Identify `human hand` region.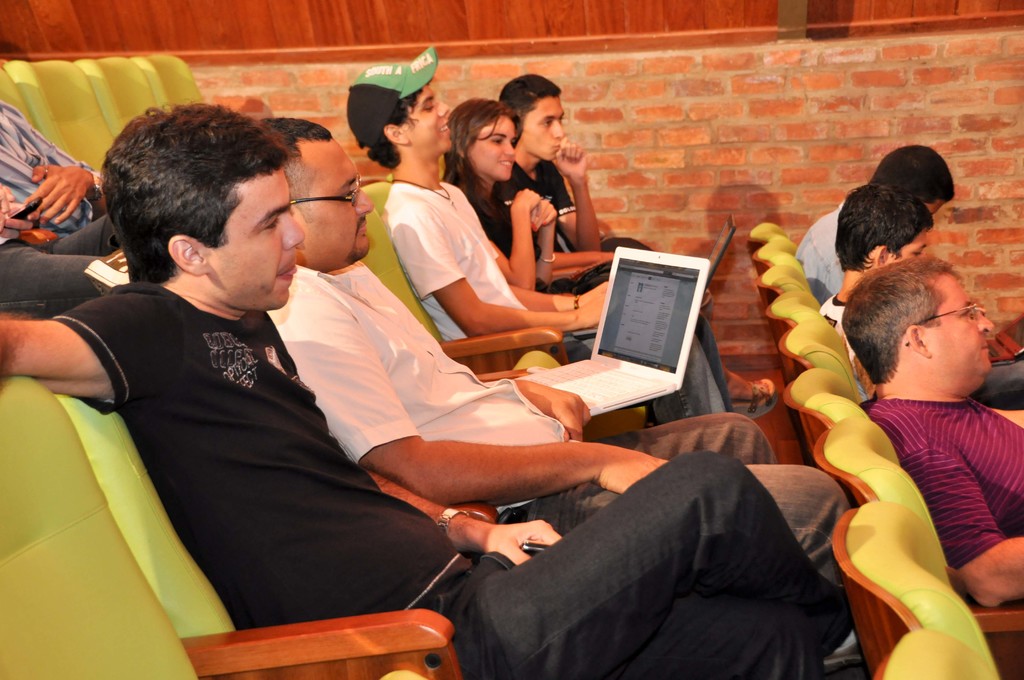
Region: [0,181,34,229].
